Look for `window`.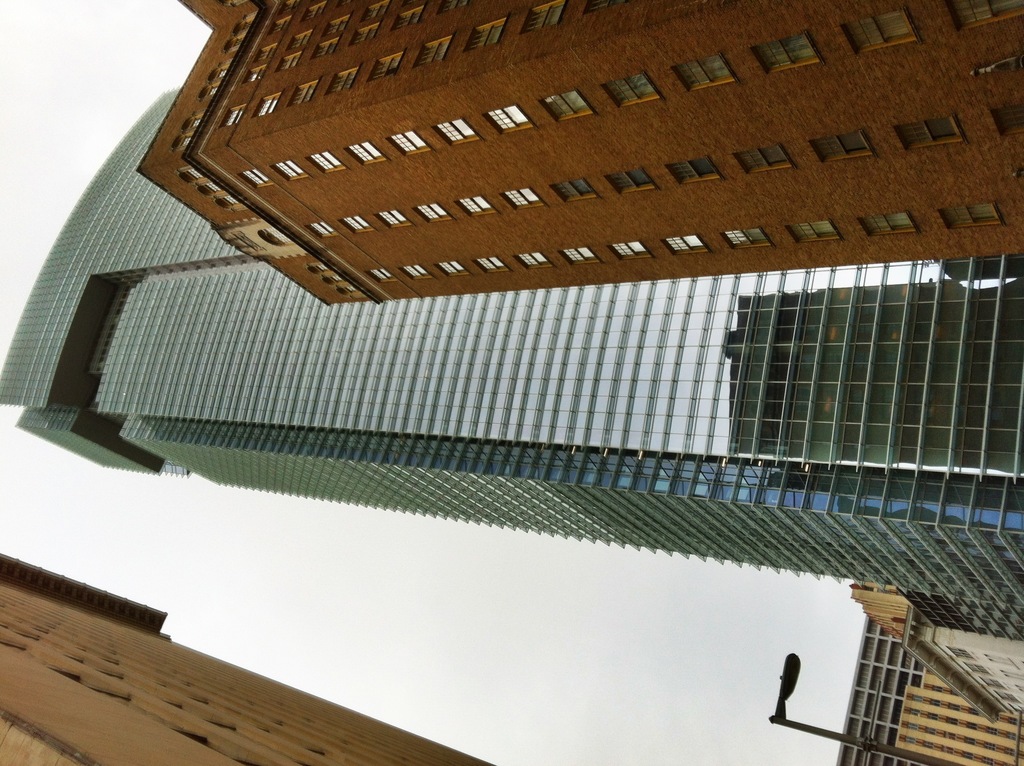
Found: <bbox>479, 256, 504, 271</bbox>.
